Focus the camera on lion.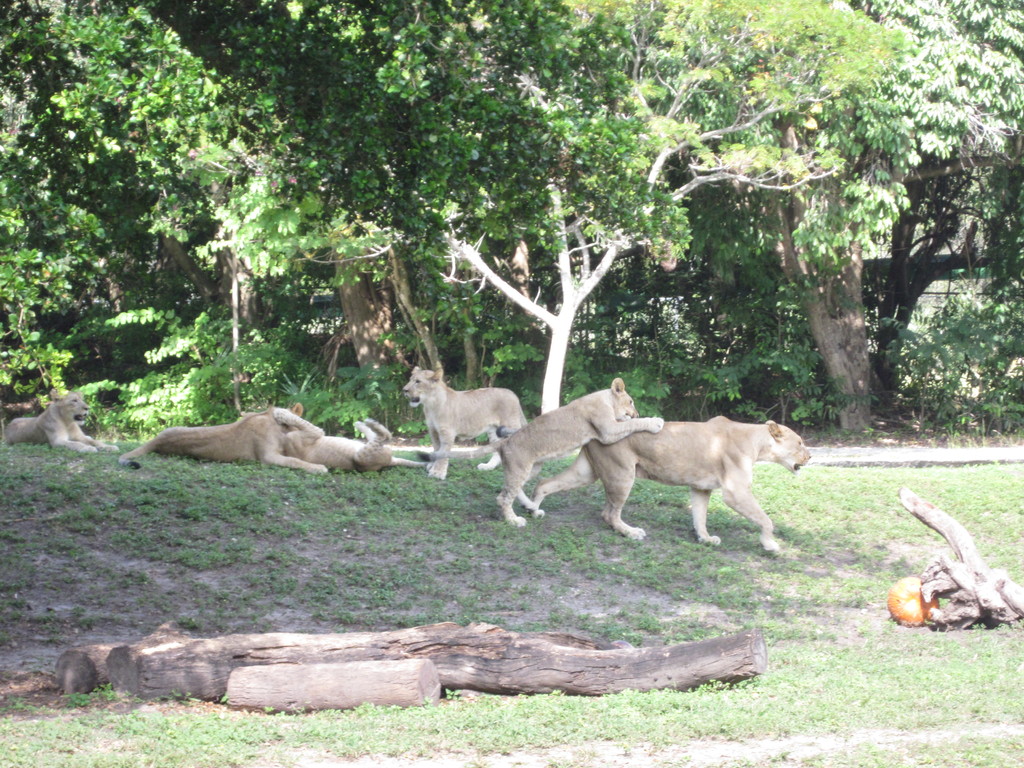
Focus region: crop(116, 405, 322, 479).
